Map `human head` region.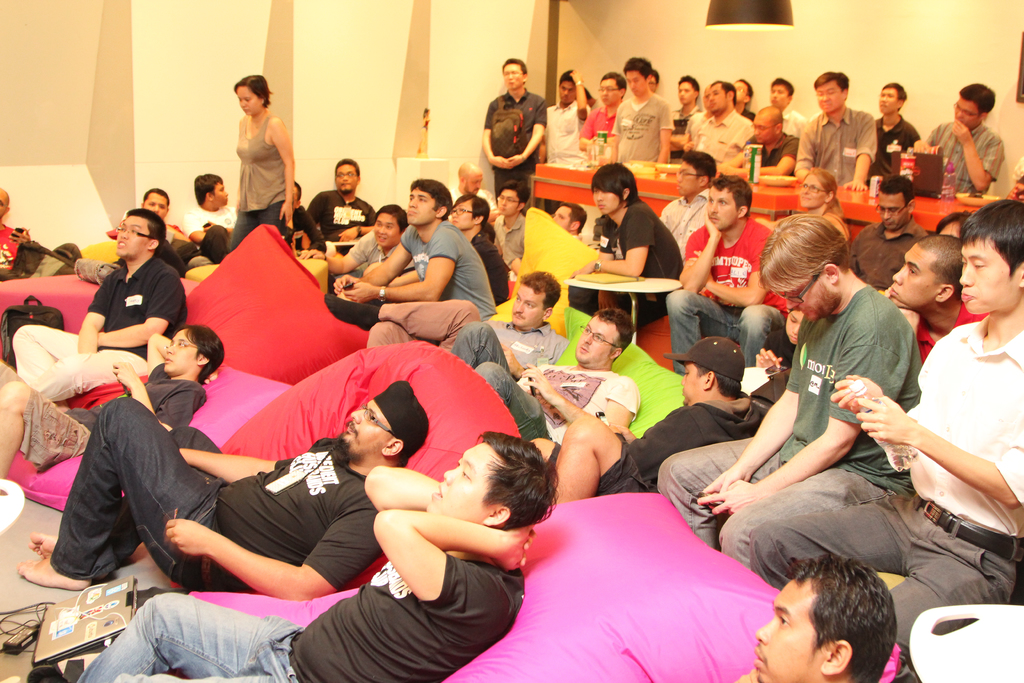
Mapped to x1=704 y1=81 x2=733 y2=114.
